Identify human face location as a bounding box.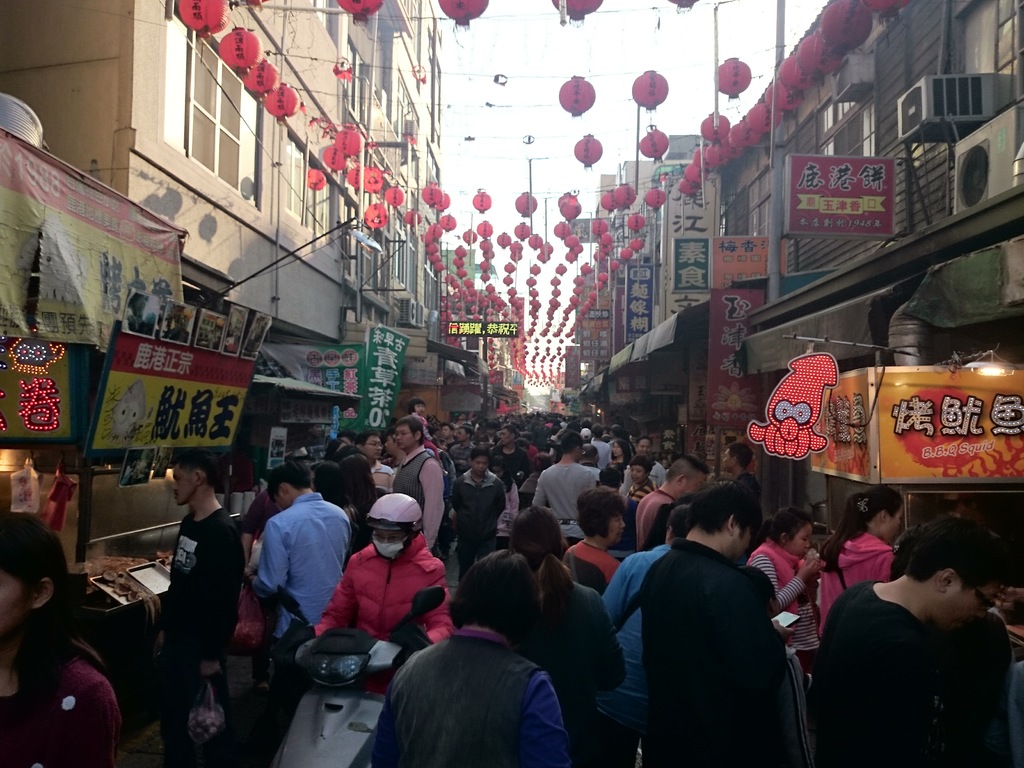
{"left": 639, "top": 439, "right": 650, "bottom": 458}.
